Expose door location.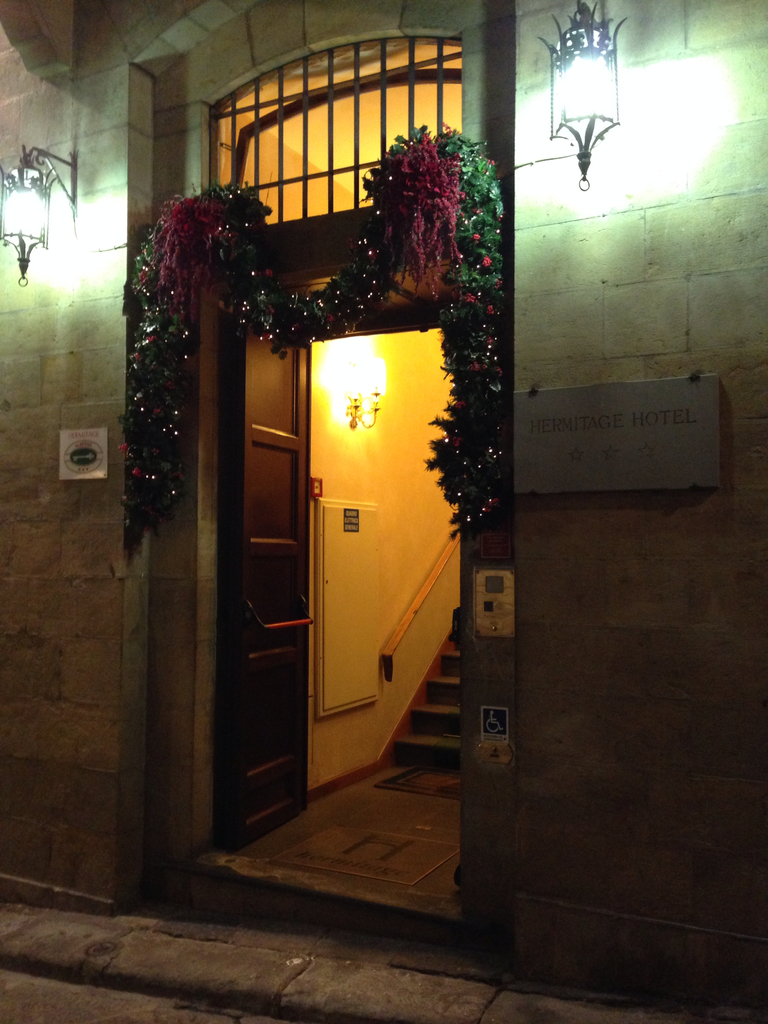
Exposed at pyautogui.locateOnScreen(217, 319, 317, 855).
